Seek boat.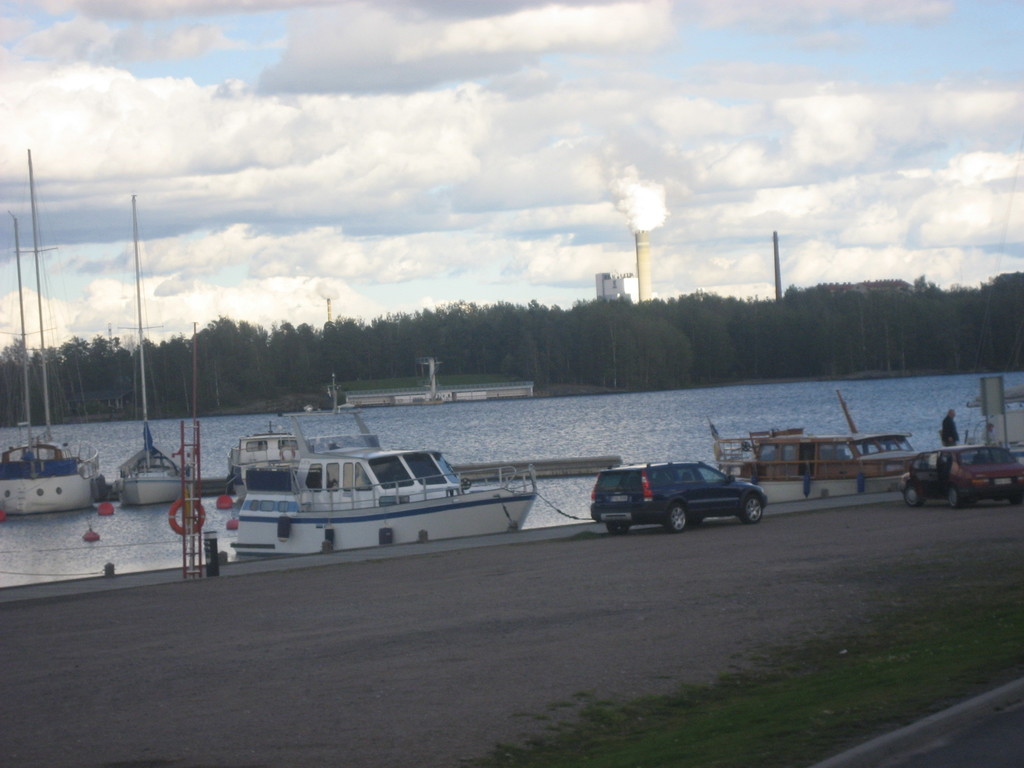
(723, 396, 911, 498).
